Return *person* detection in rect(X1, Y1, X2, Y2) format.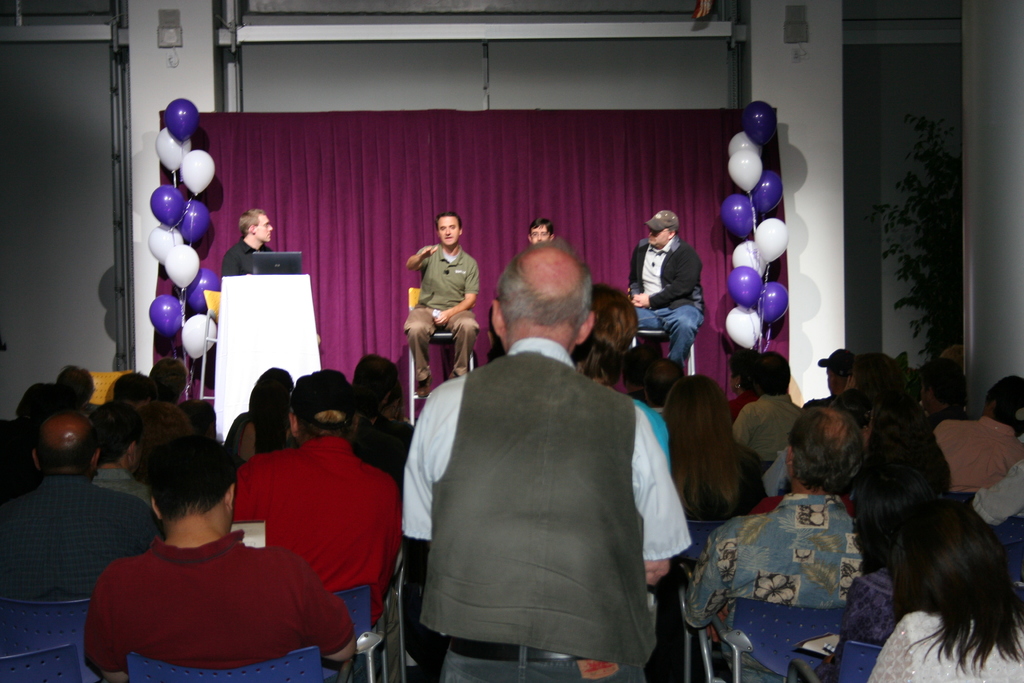
rect(529, 215, 554, 247).
